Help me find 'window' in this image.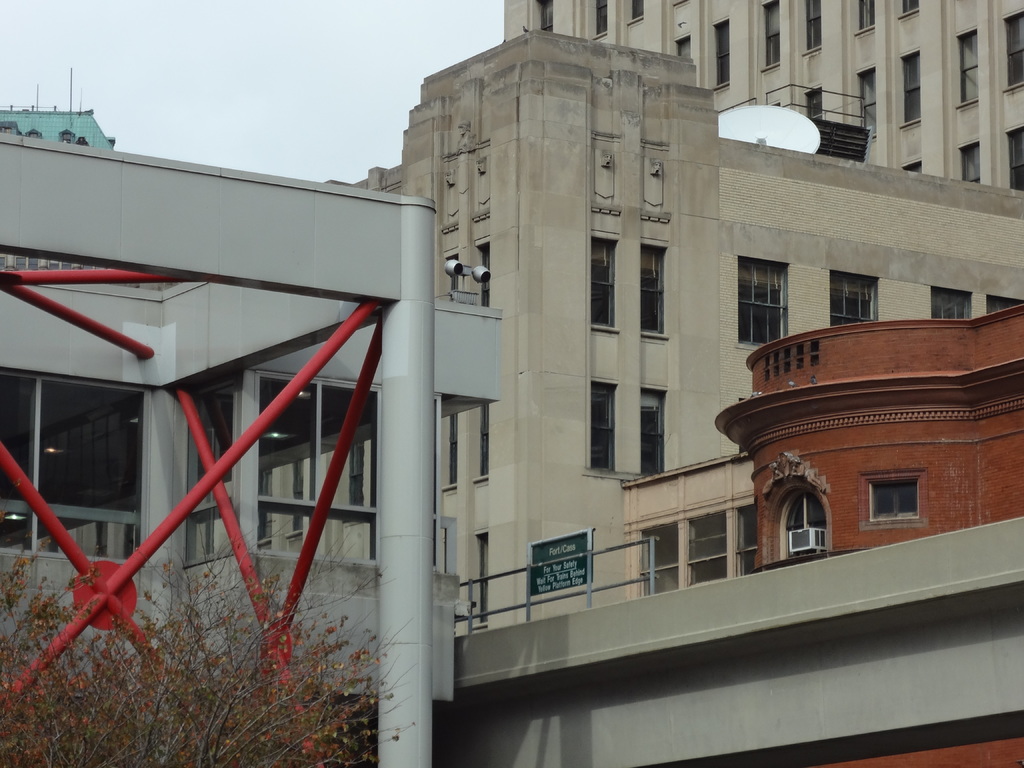
Found it: [483, 249, 490, 306].
